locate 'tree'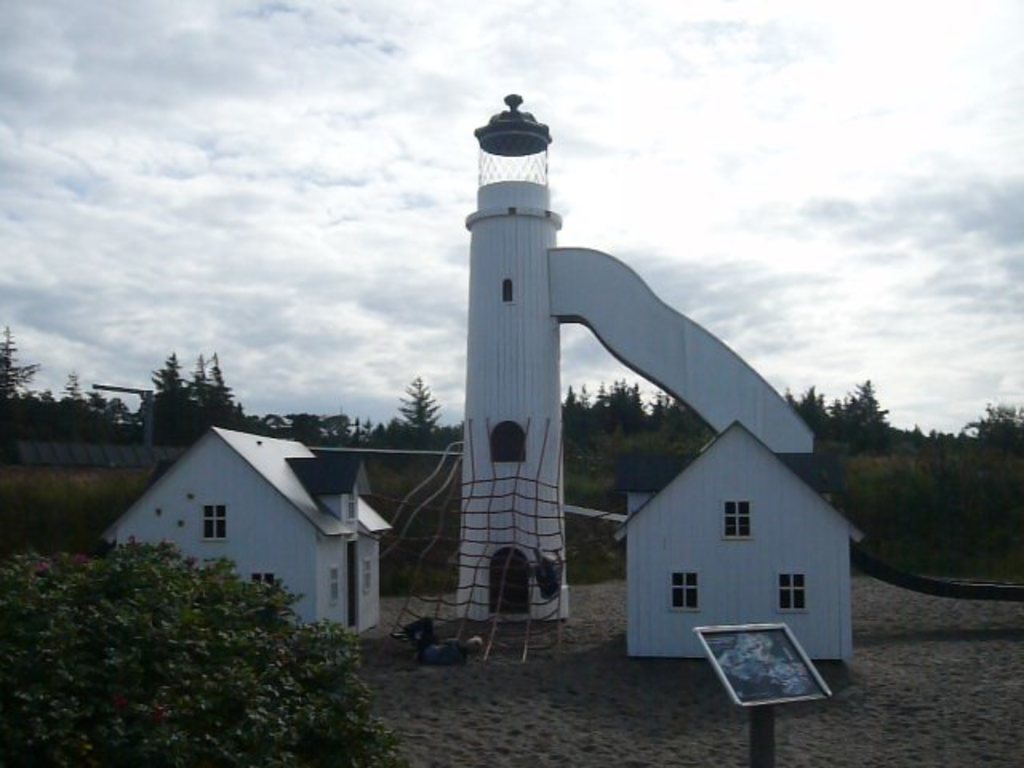
(left=390, top=362, right=453, bottom=451)
